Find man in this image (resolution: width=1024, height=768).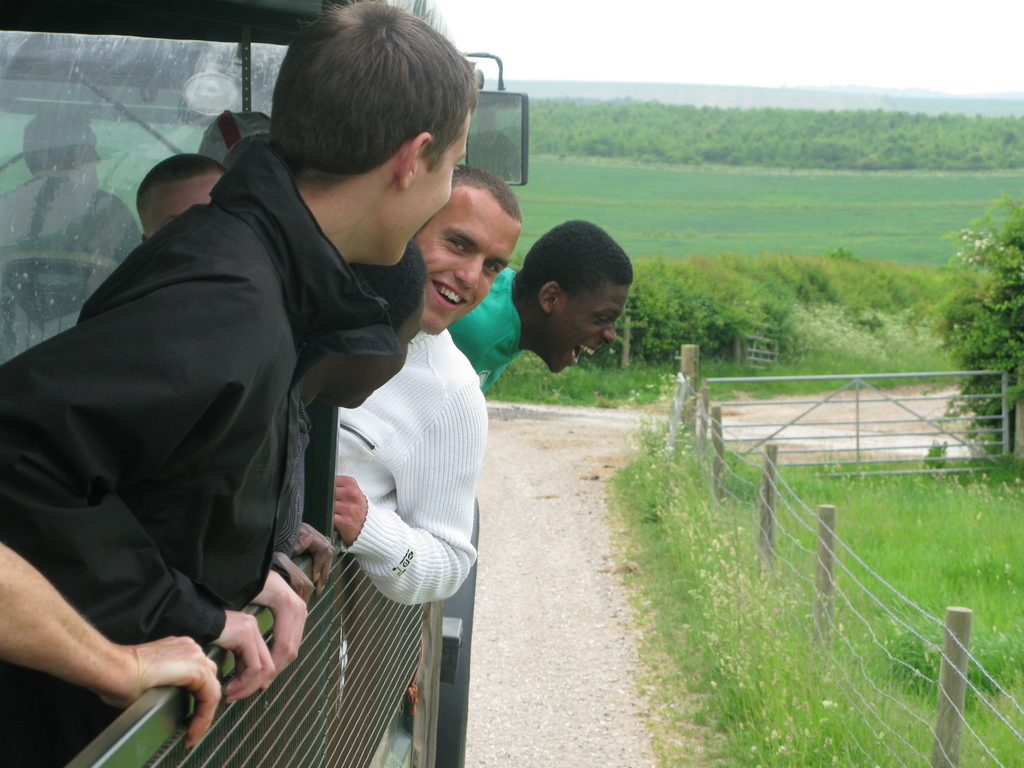
336:166:488:607.
